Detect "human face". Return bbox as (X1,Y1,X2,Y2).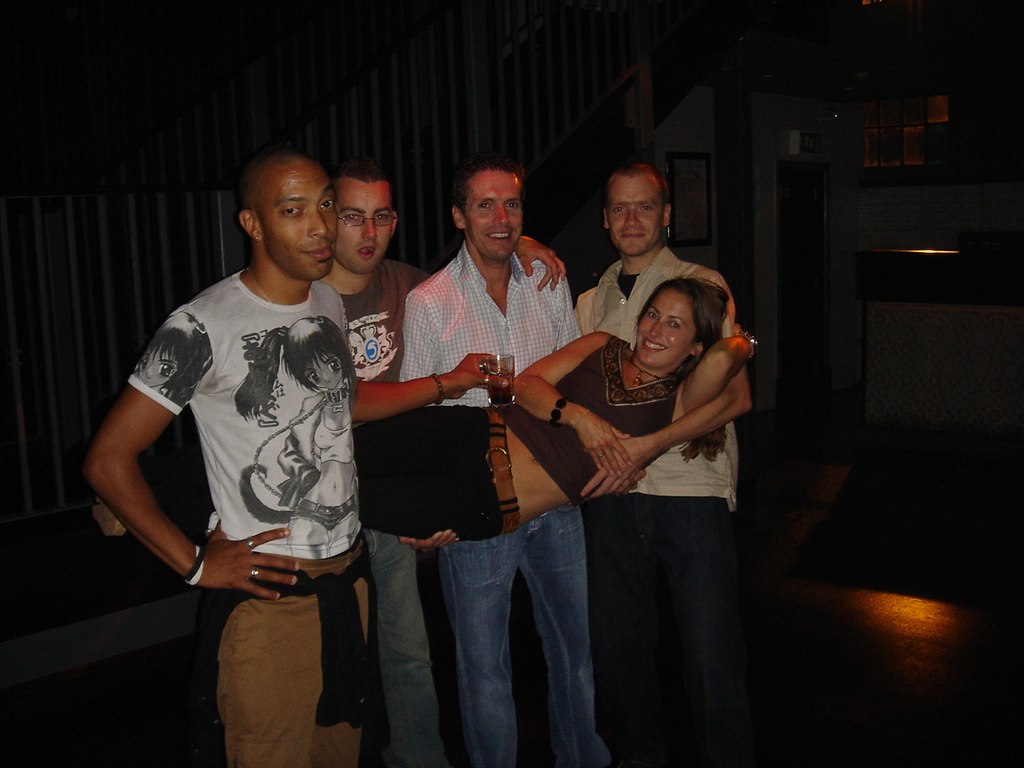
(139,347,175,387).
